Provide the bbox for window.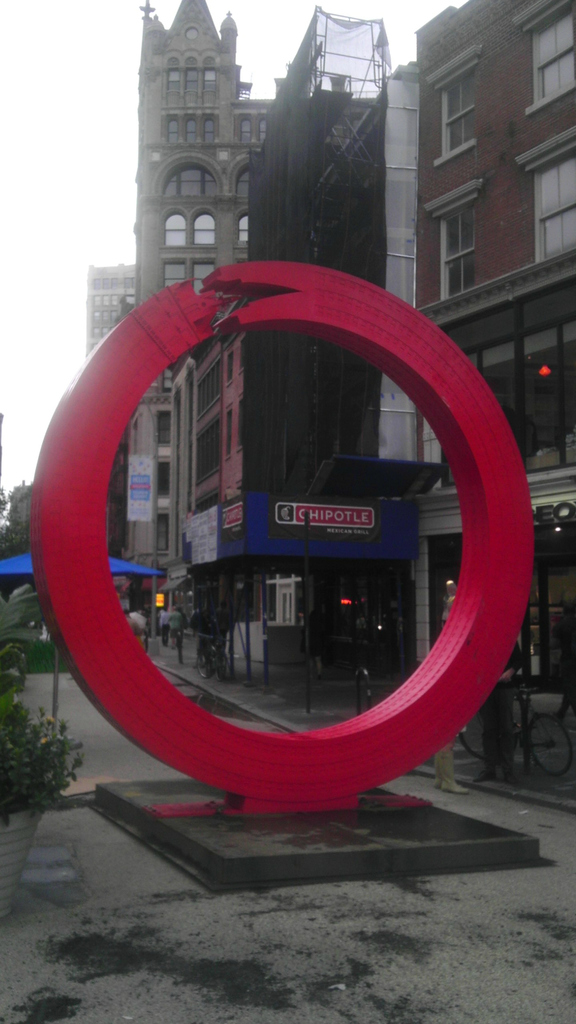
(x1=195, y1=213, x2=214, y2=244).
